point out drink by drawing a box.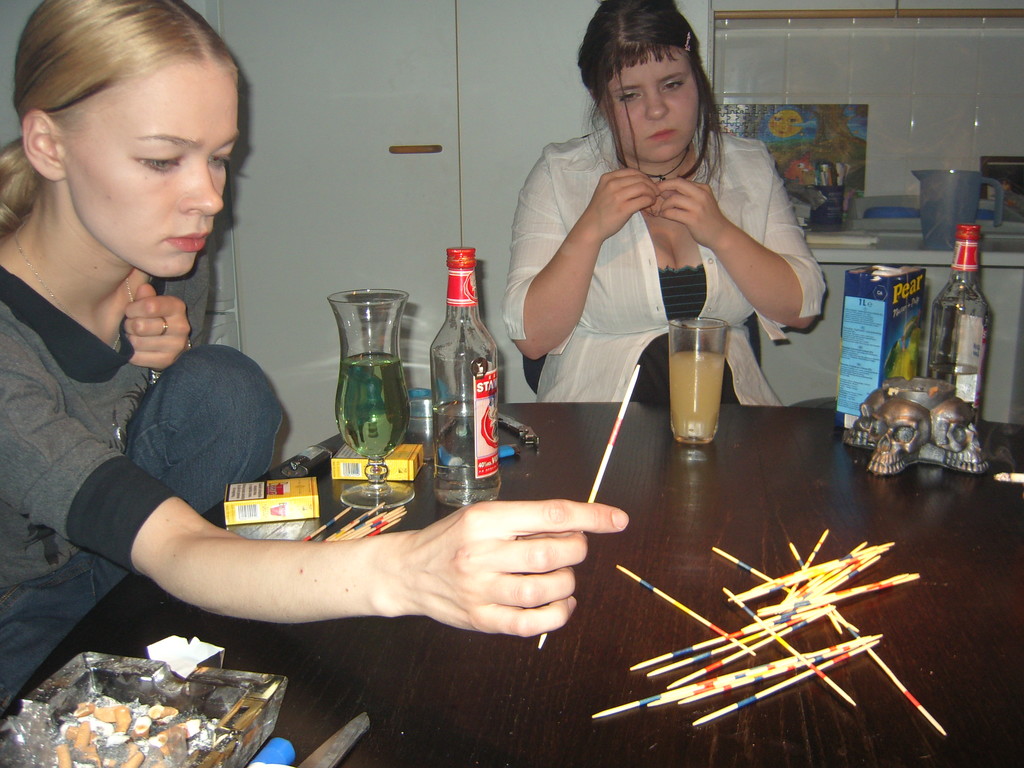
box(664, 312, 745, 453).
